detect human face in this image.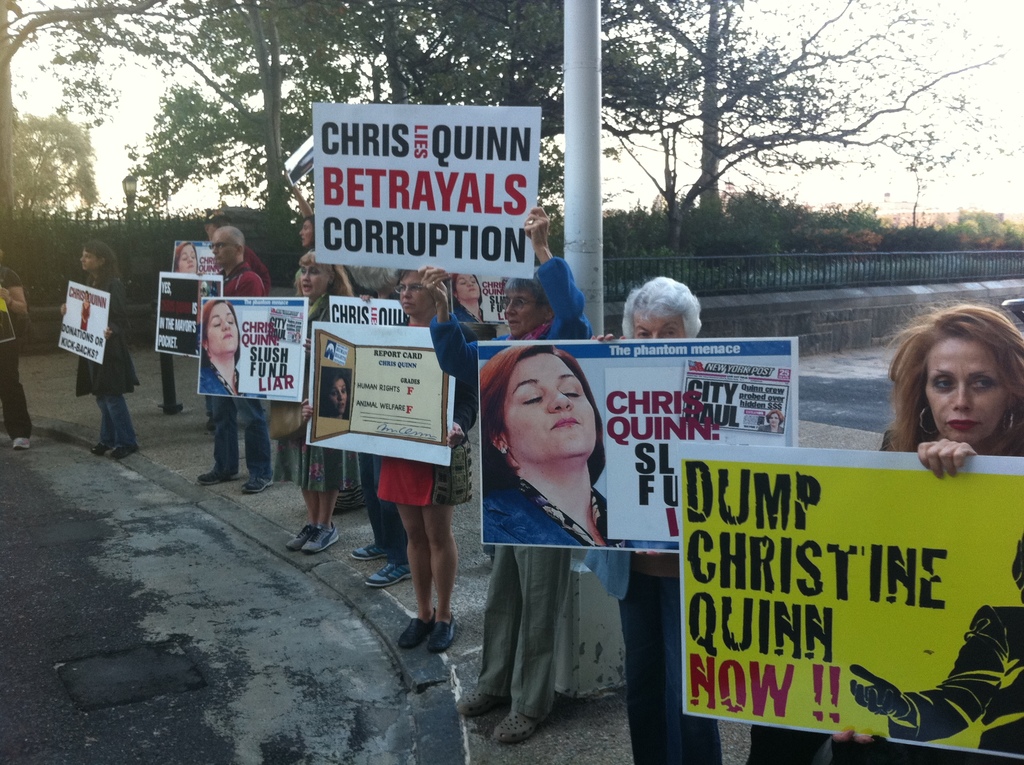
Detection: [177,244,198,271].
